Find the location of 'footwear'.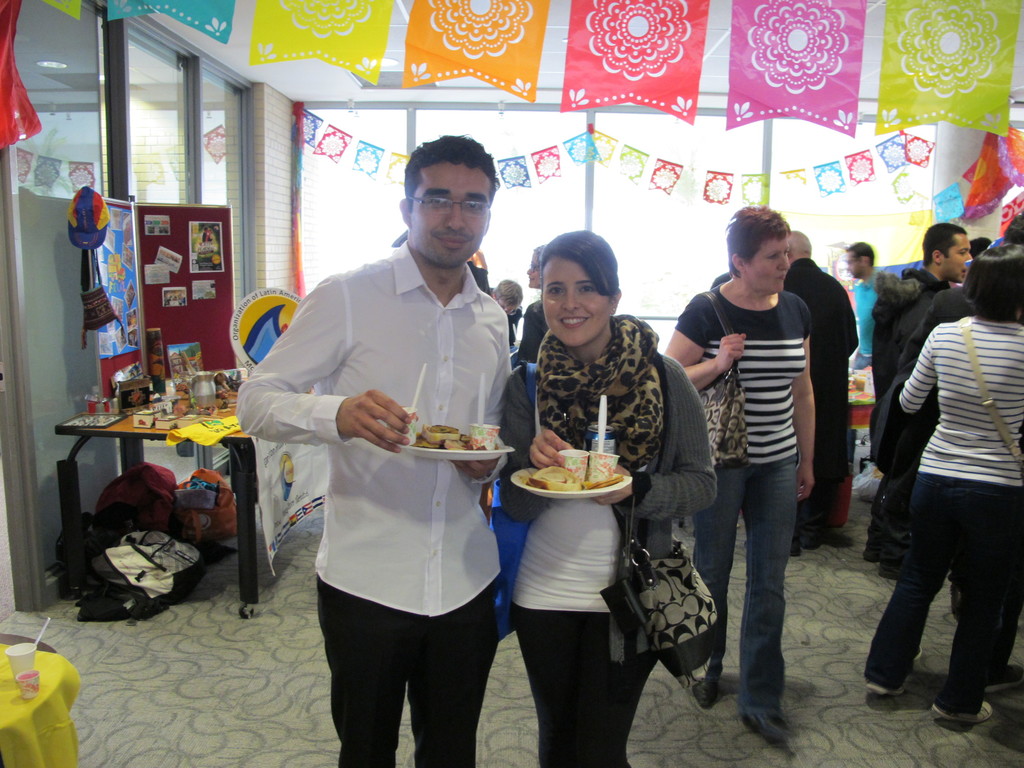
Location: Rect(870, 644, 920, 696).
